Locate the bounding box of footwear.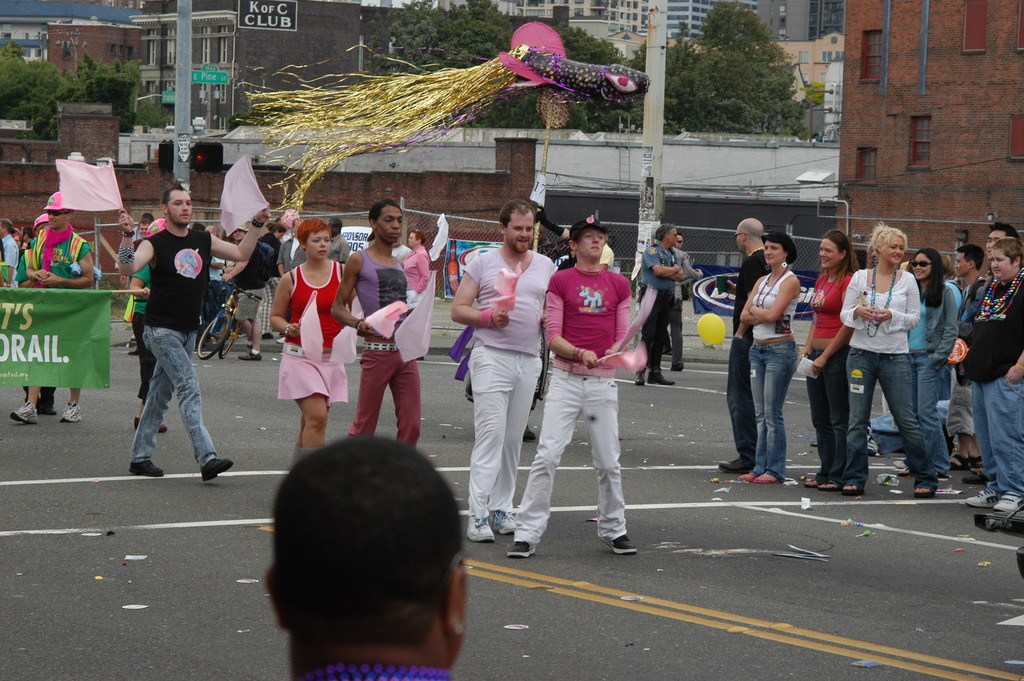
Bounding box: 465,514,488,540.
